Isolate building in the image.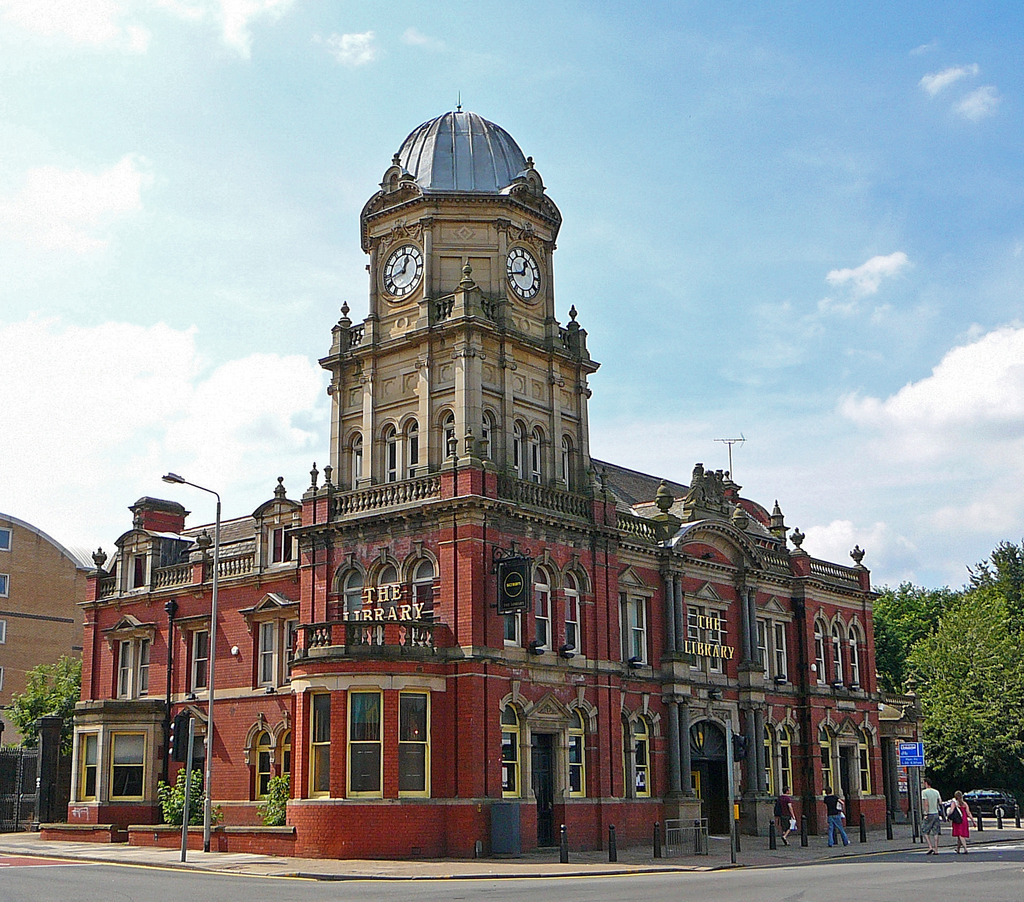
Isolated region: BBox(33, 94, 917, 860).
